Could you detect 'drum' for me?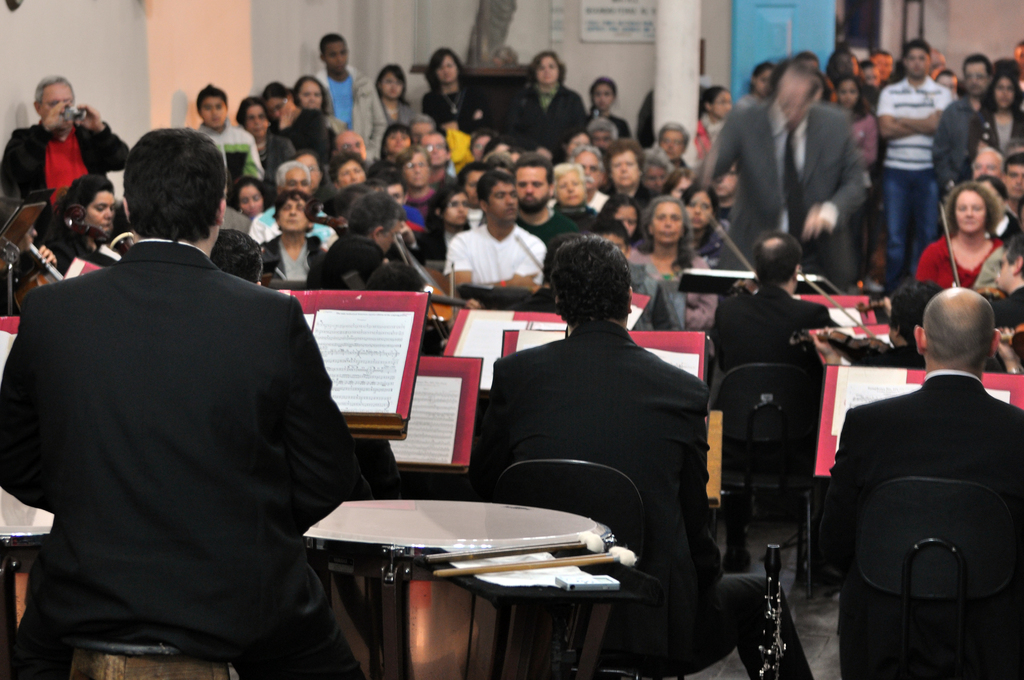
Detection result: [left=284, top=491, right=624, bottom=679].
